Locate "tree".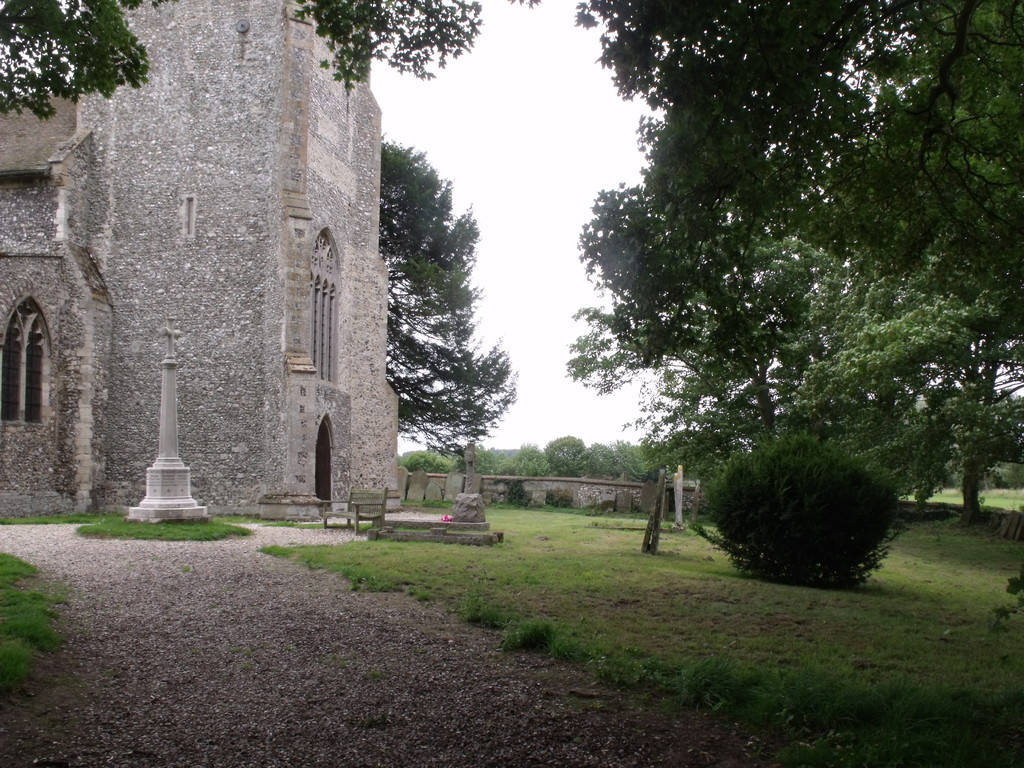
Bounding box: 383,134,515,450.
